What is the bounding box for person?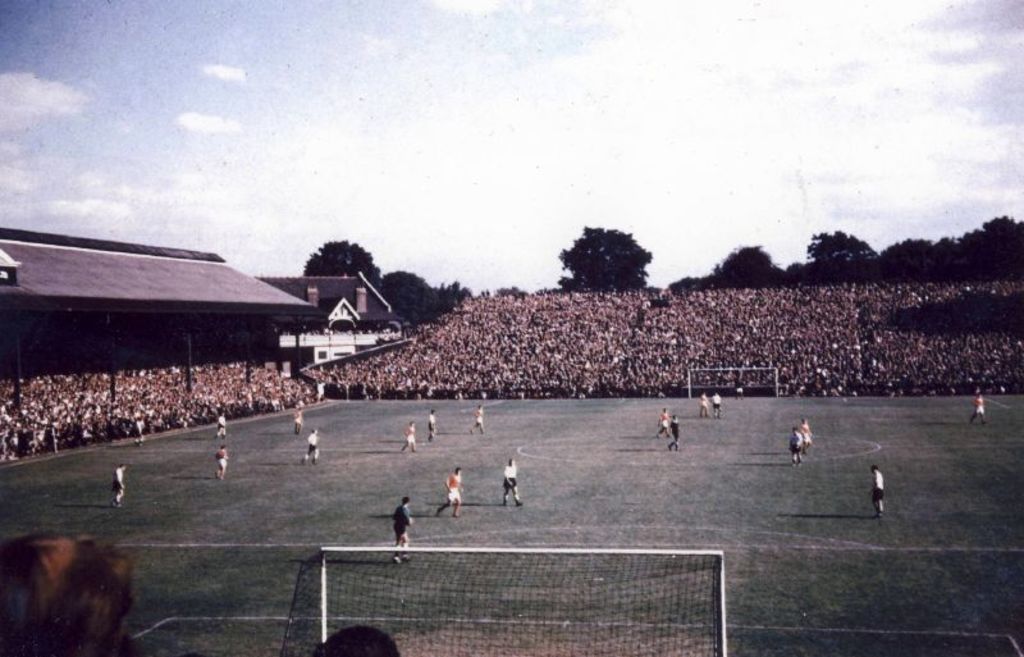
<bbox>709, 389, 719, 418</bbox>.
